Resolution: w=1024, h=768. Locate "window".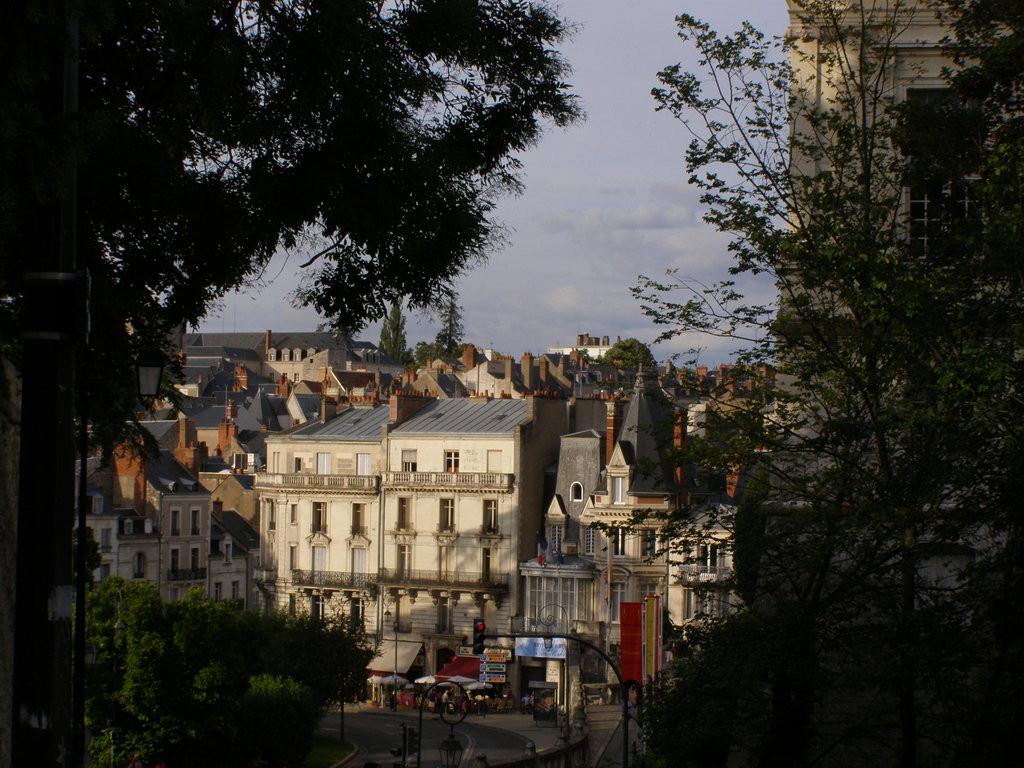
[692,543,715,575].
